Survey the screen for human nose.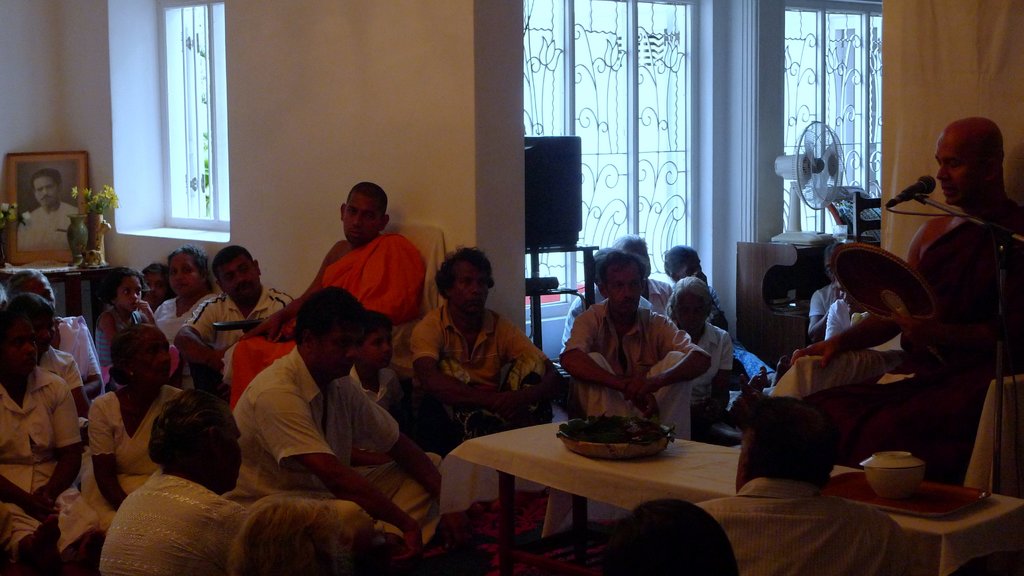
Survey found: (384,340,393,355).
